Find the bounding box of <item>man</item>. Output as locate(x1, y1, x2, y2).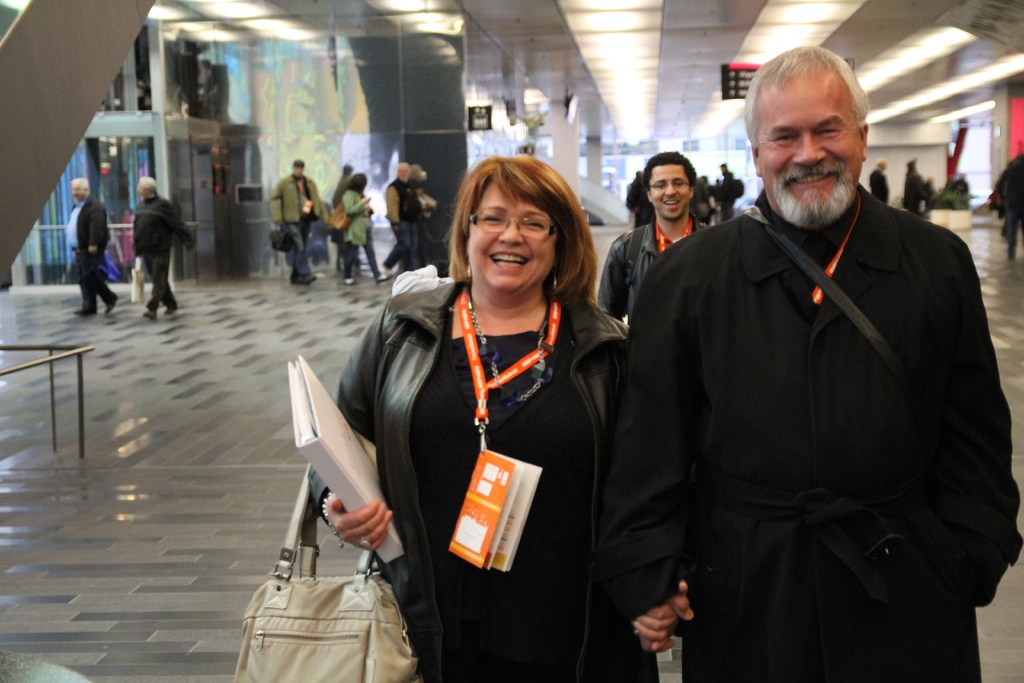
locate(626, 167, 648, 227).
